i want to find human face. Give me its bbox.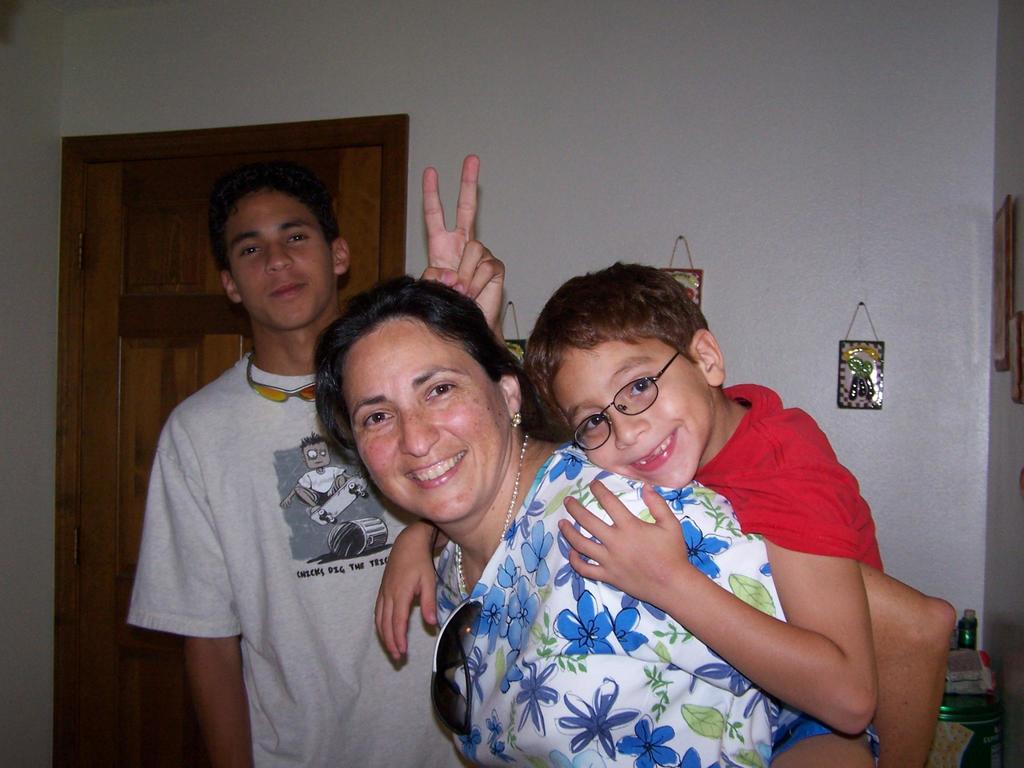
bbox=[552, 348, 712, 490].
